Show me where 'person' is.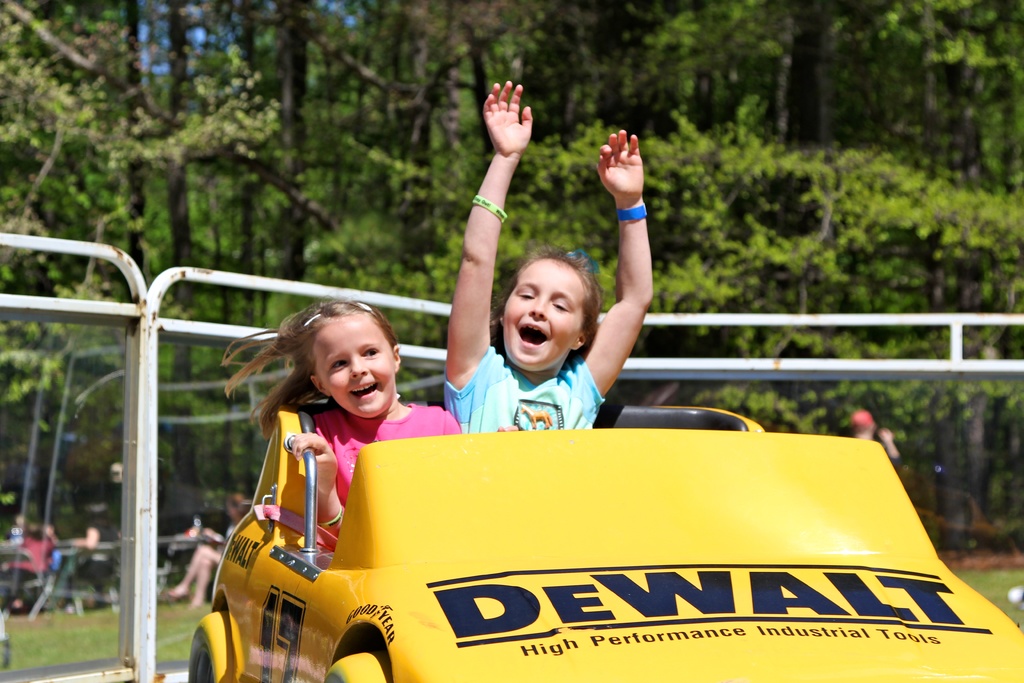
'person' is at <box>166,488,244,610</box>.
